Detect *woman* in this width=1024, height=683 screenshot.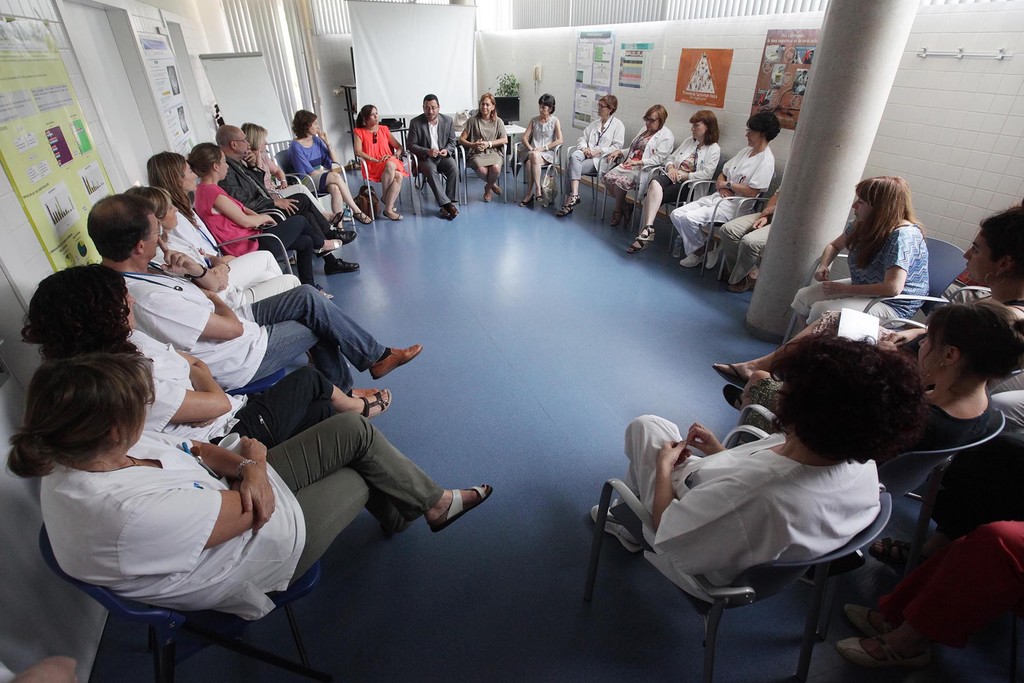
Detection: l=557, t=95, r=623, b=217.
